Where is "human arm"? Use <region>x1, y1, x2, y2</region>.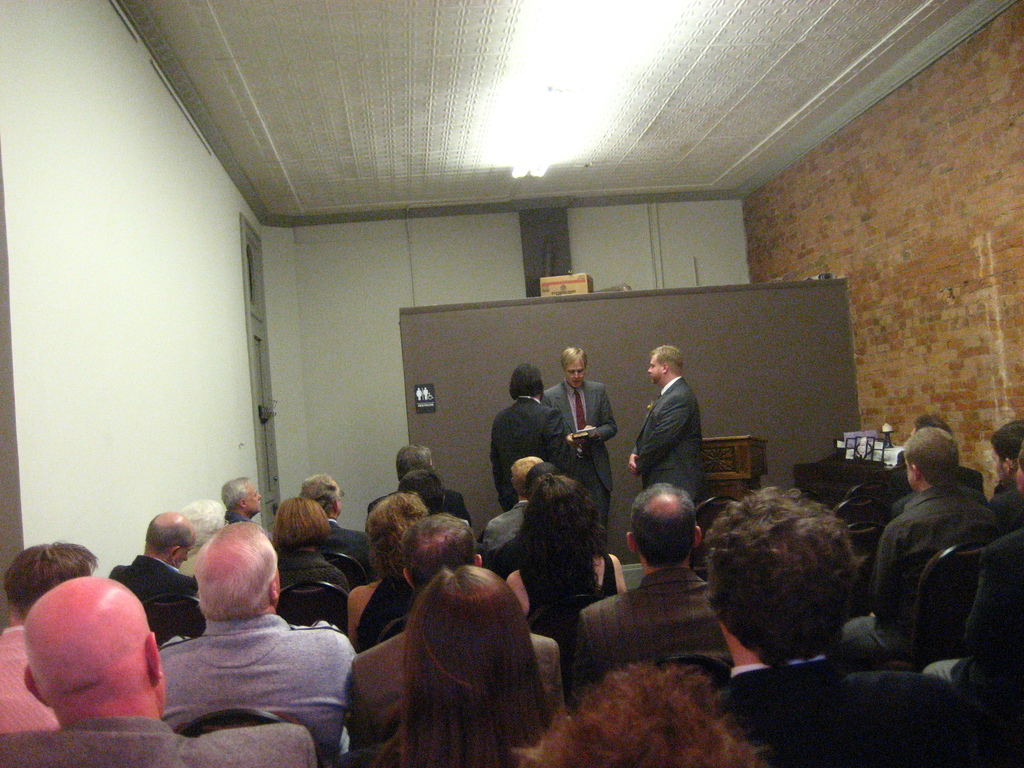
<region>508, 572, 530, 621</region>.
